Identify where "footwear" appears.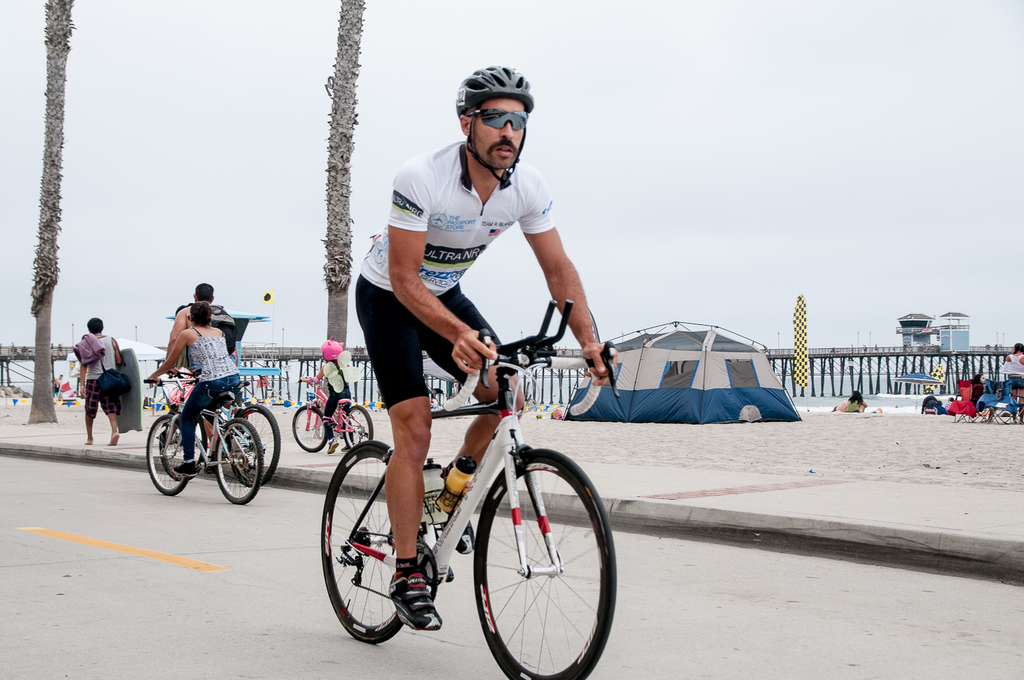
Appears at crop(388, 568, 446, 630).
